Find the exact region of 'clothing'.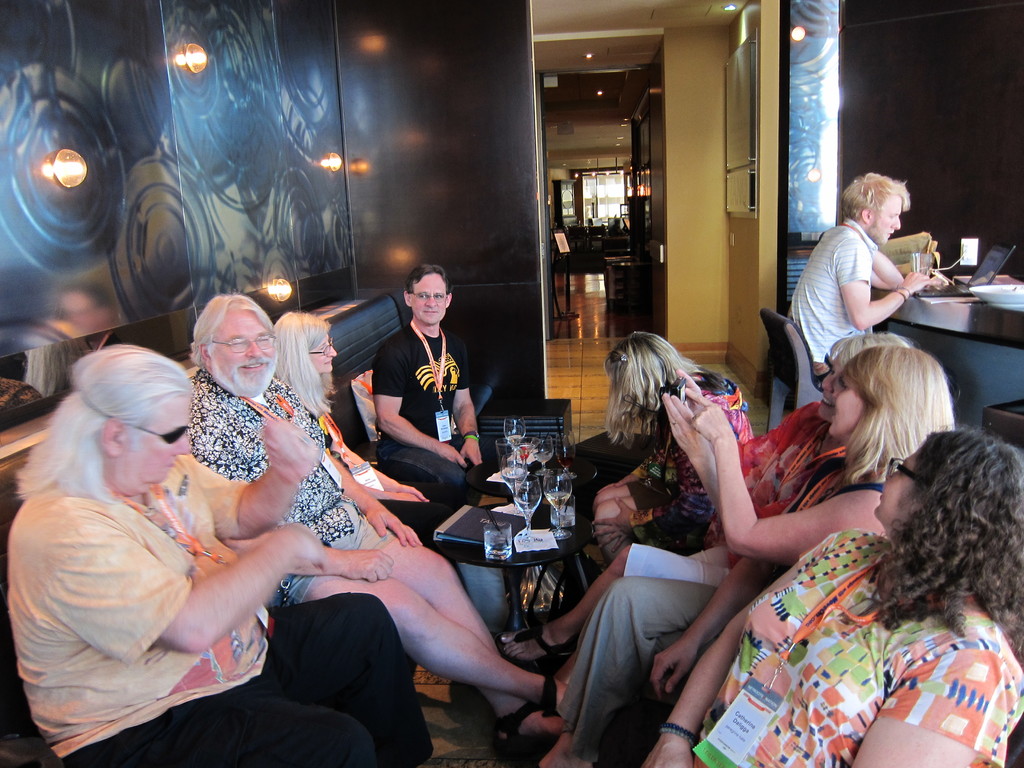
Exact region: box=[789, 213, 882, 384].
